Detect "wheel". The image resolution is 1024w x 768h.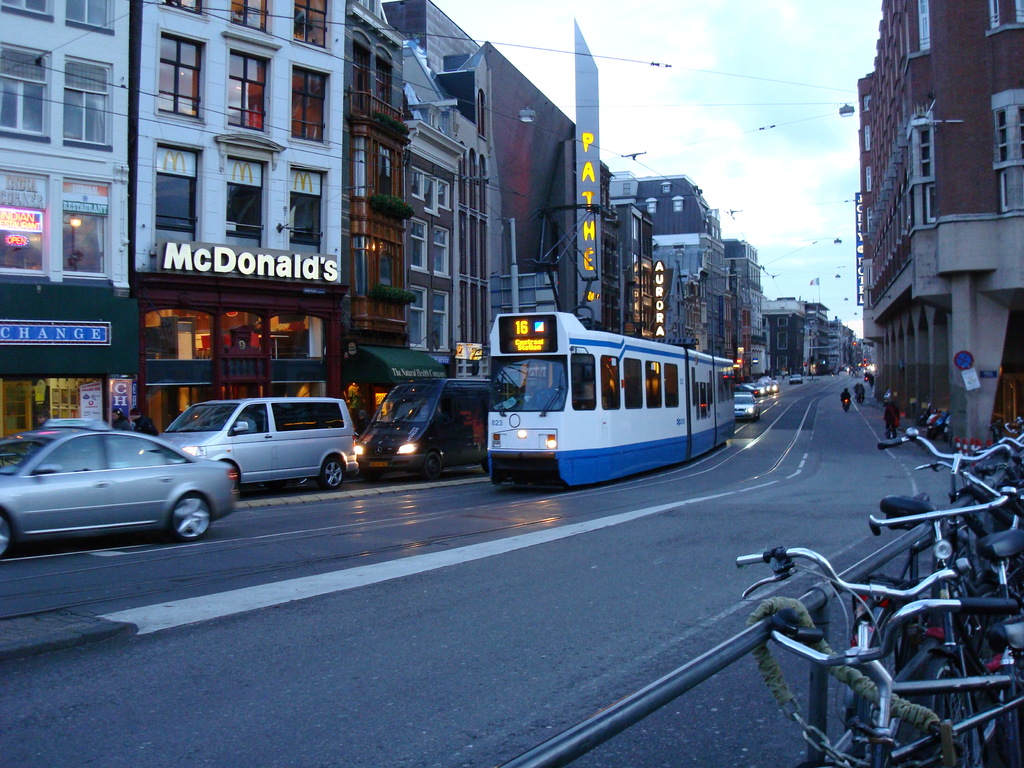
0/512/12/558.
